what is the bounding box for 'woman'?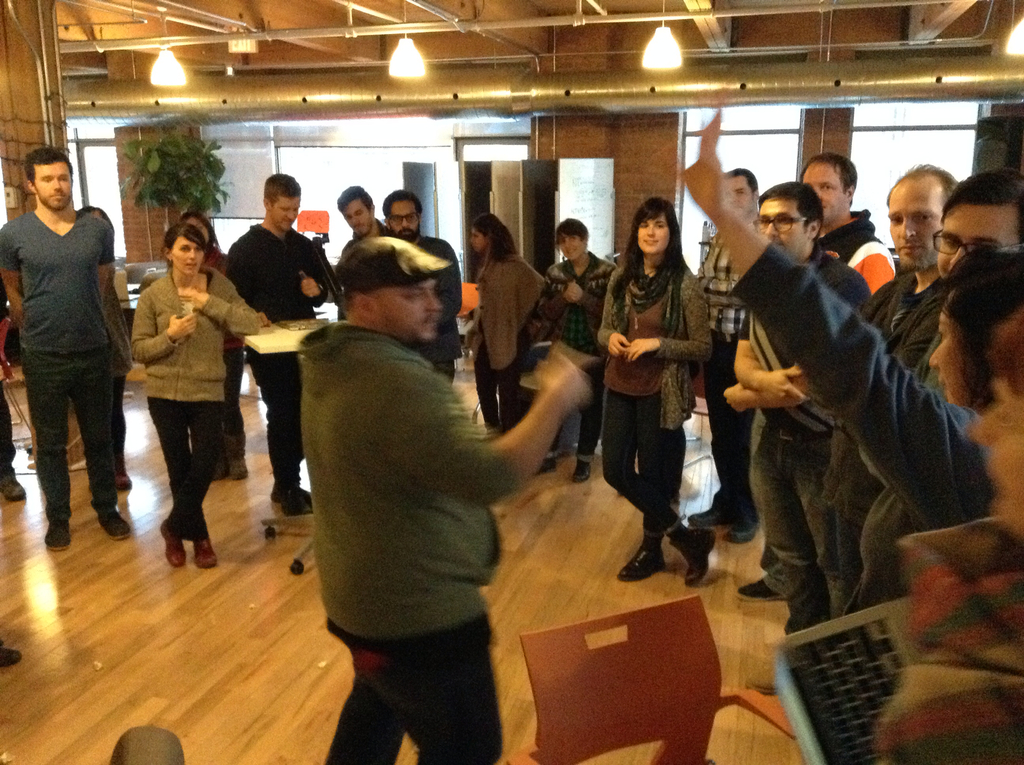
[81,204,126,490].
